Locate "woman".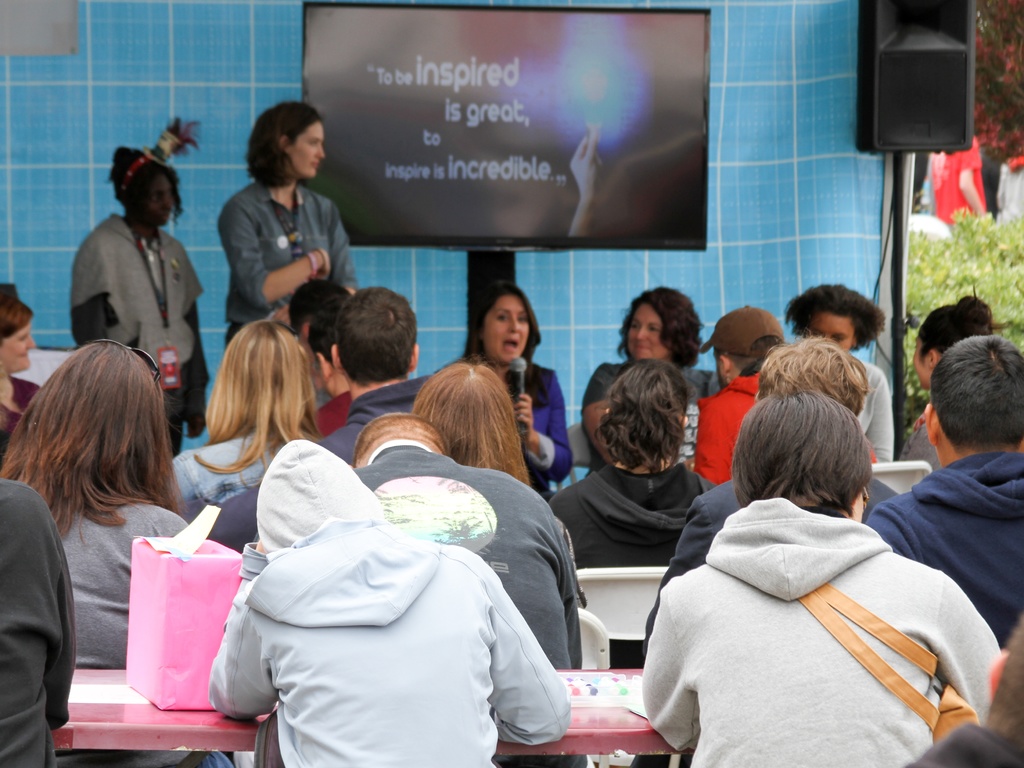
Bounding box: 410 362 586 610.
